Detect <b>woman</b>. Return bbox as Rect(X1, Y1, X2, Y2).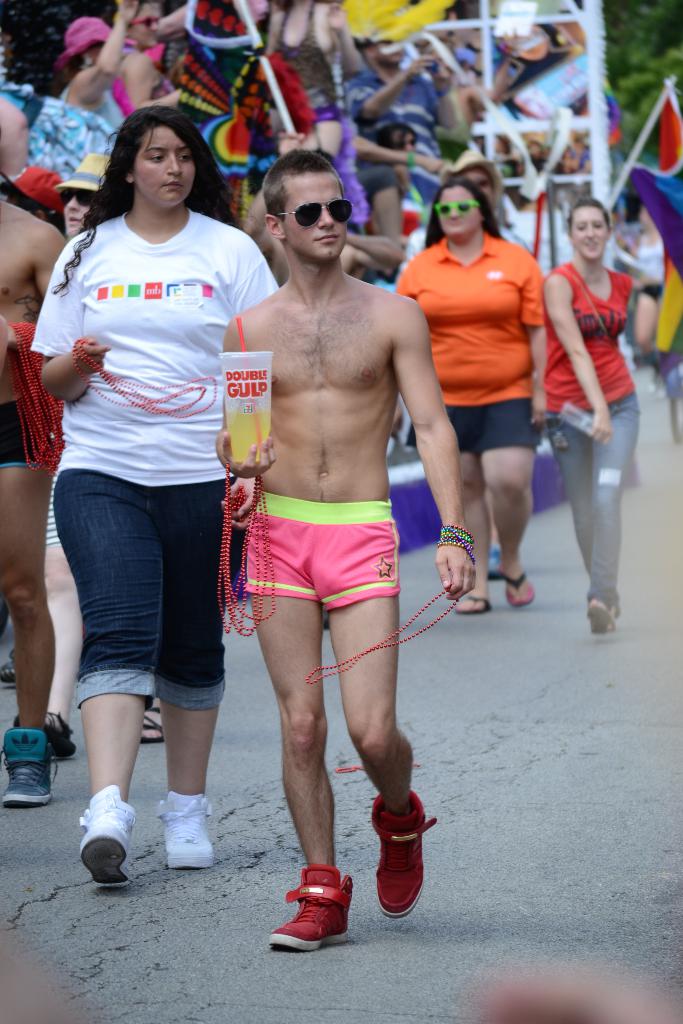
Rect(104, 0, 192, 115).
